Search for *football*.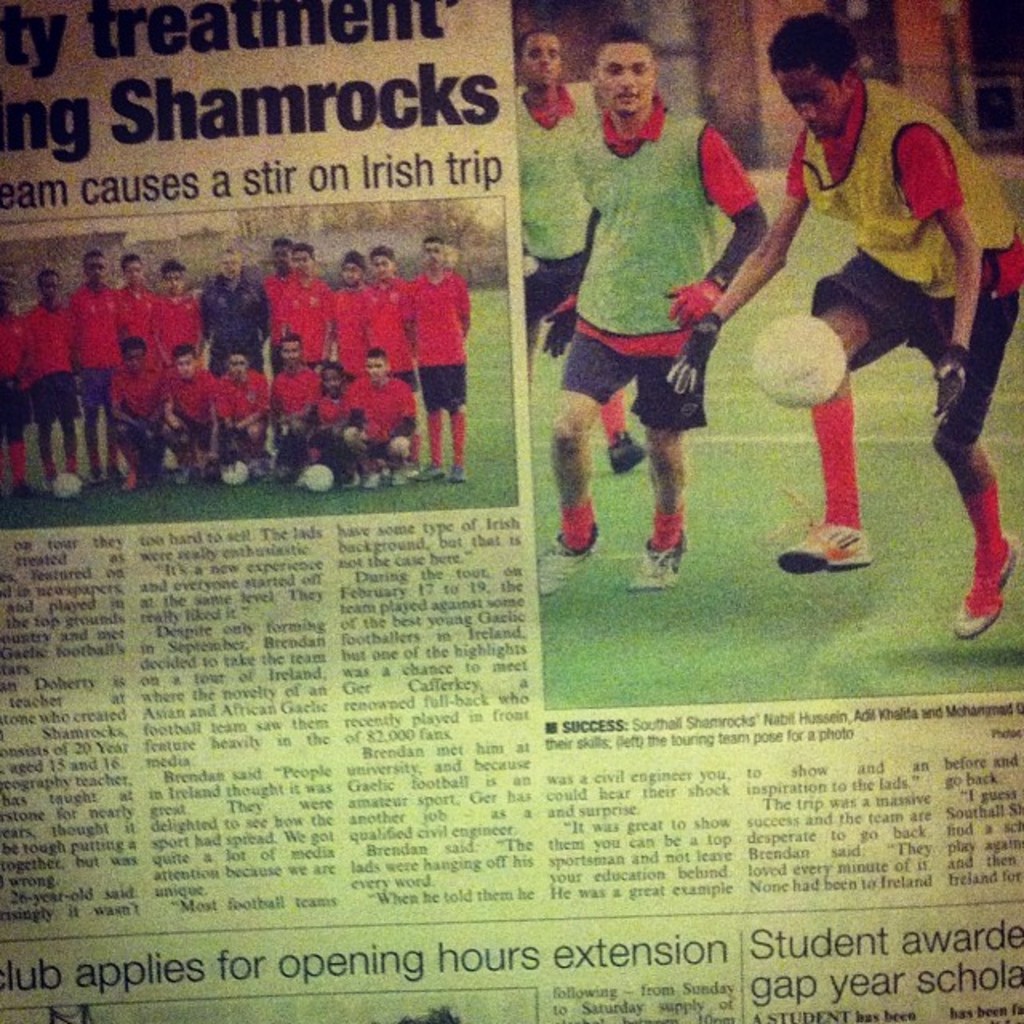
Found at Rect(754, 309, 848, 406).
